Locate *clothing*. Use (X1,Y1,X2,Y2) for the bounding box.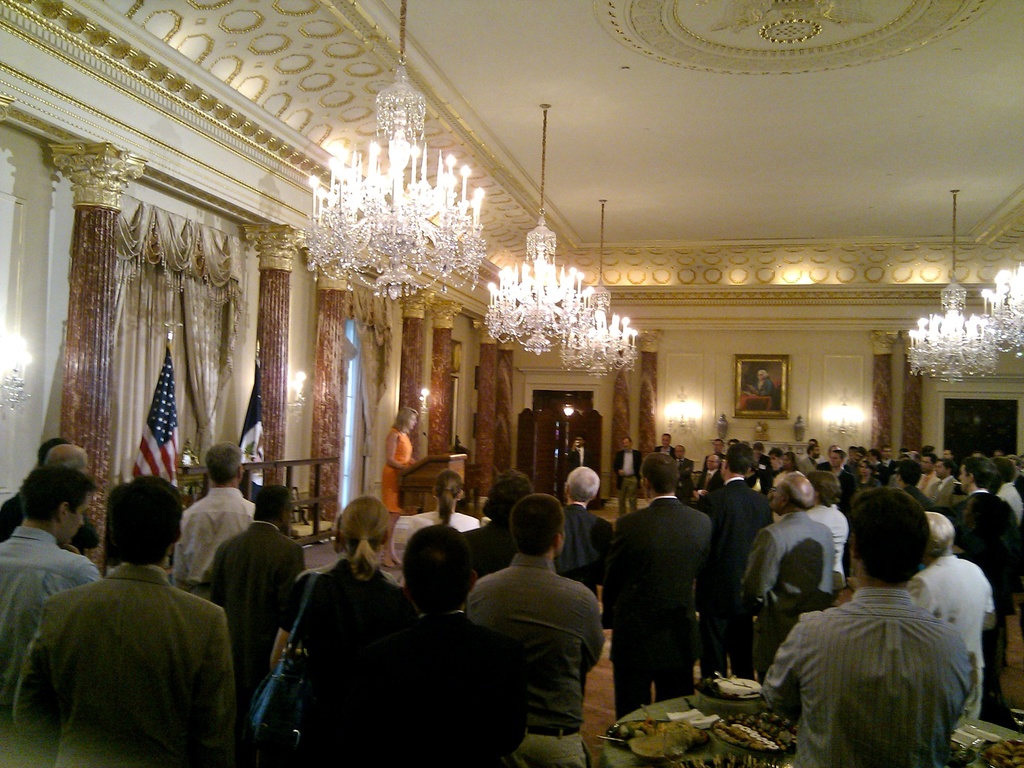
(357,611,517,767).
